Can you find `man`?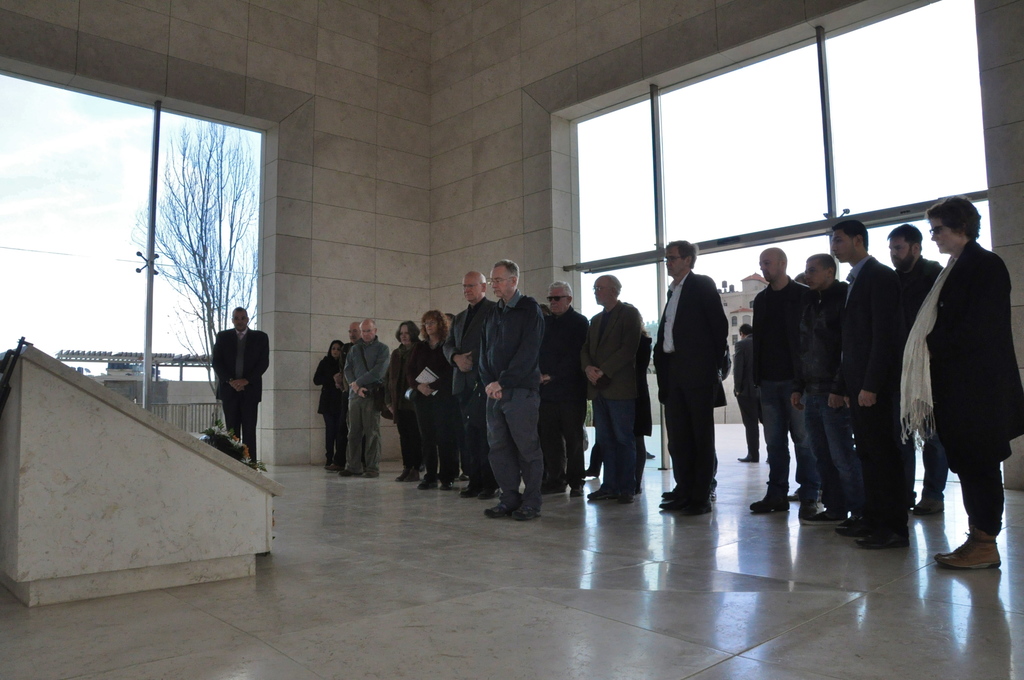
Yes, bounding box: bbox=(215, 302, 261, 475).
